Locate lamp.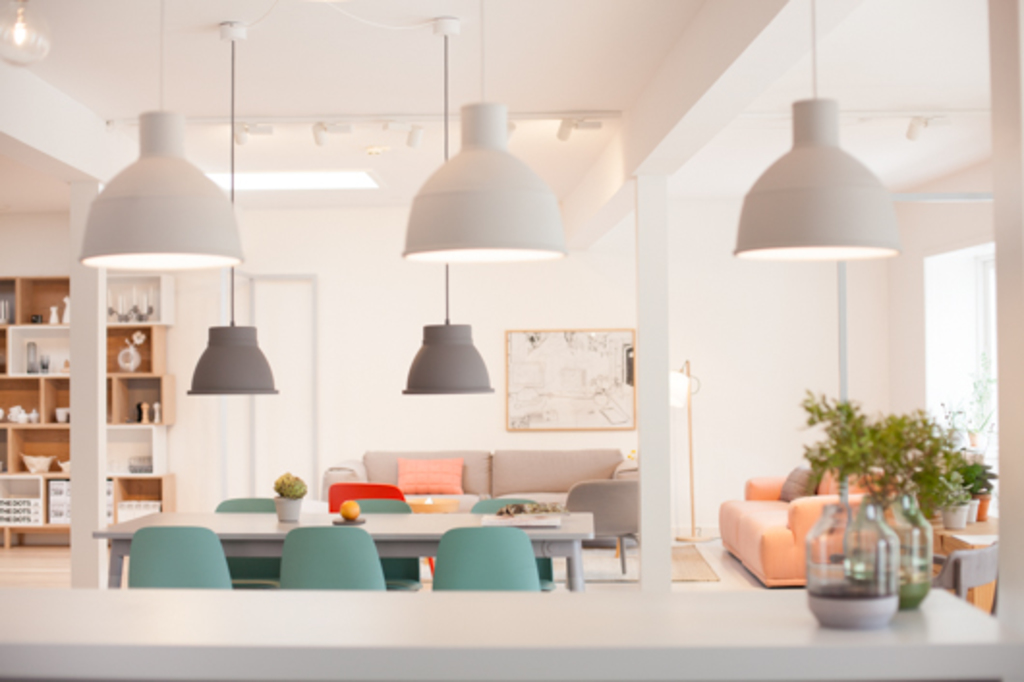
Bounding box: crop(73, 0, 245, 276).
